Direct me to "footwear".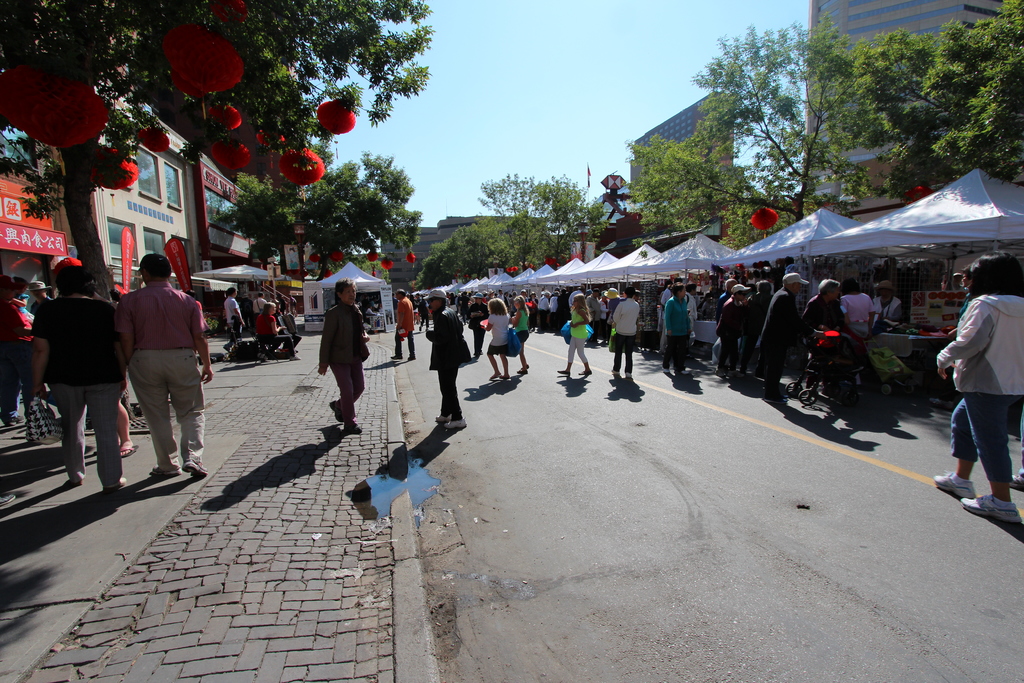
Direction: <bbox>442, 417, 467, 429</bbox>.
